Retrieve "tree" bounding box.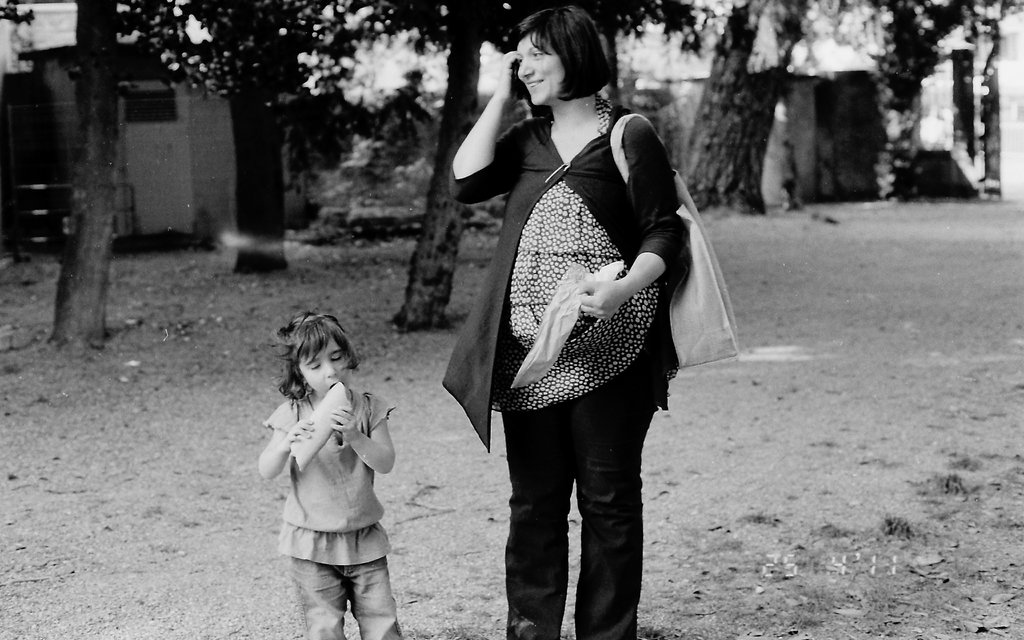
Bounding box: 35:54:140:372.
